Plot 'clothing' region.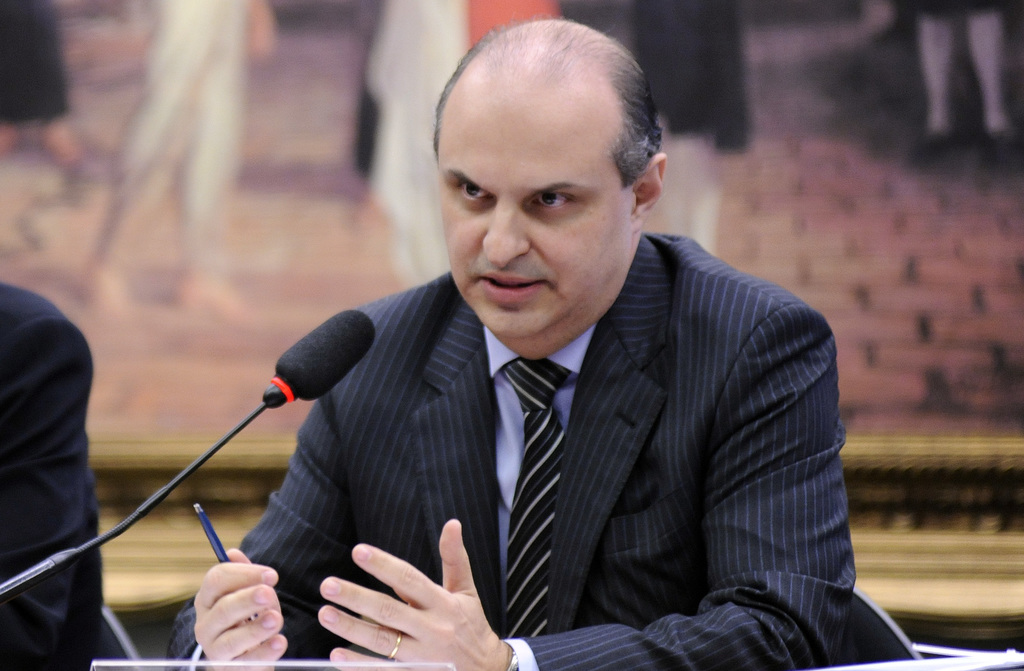
Plotted at 212, 203, 869, 670.
